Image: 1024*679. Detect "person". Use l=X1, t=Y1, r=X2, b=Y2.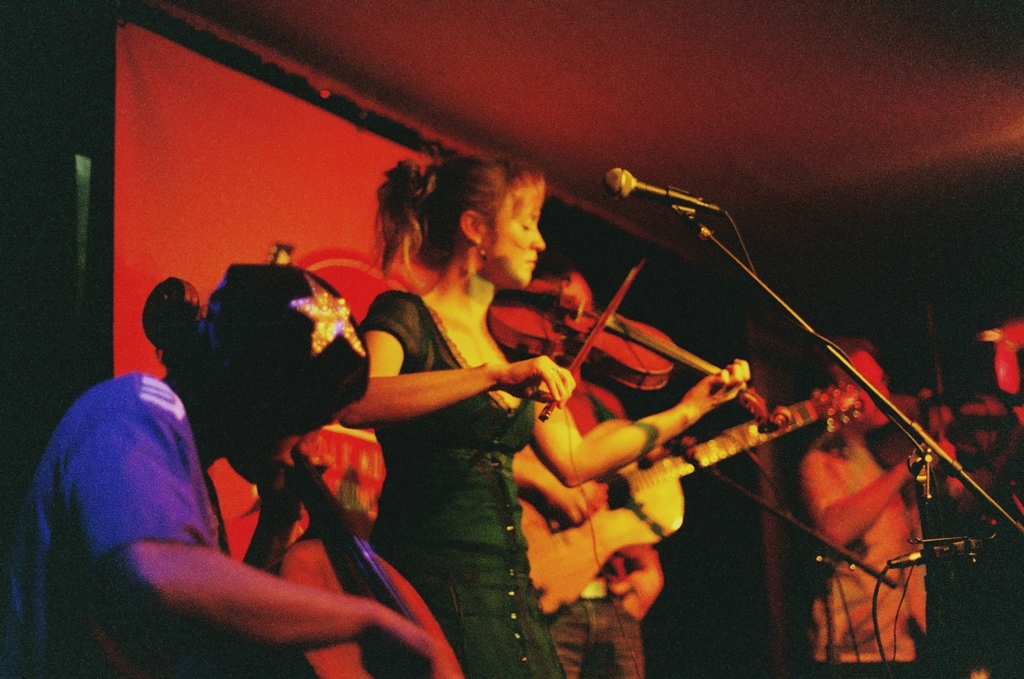
l=804, t=338, r=930, b=678.
